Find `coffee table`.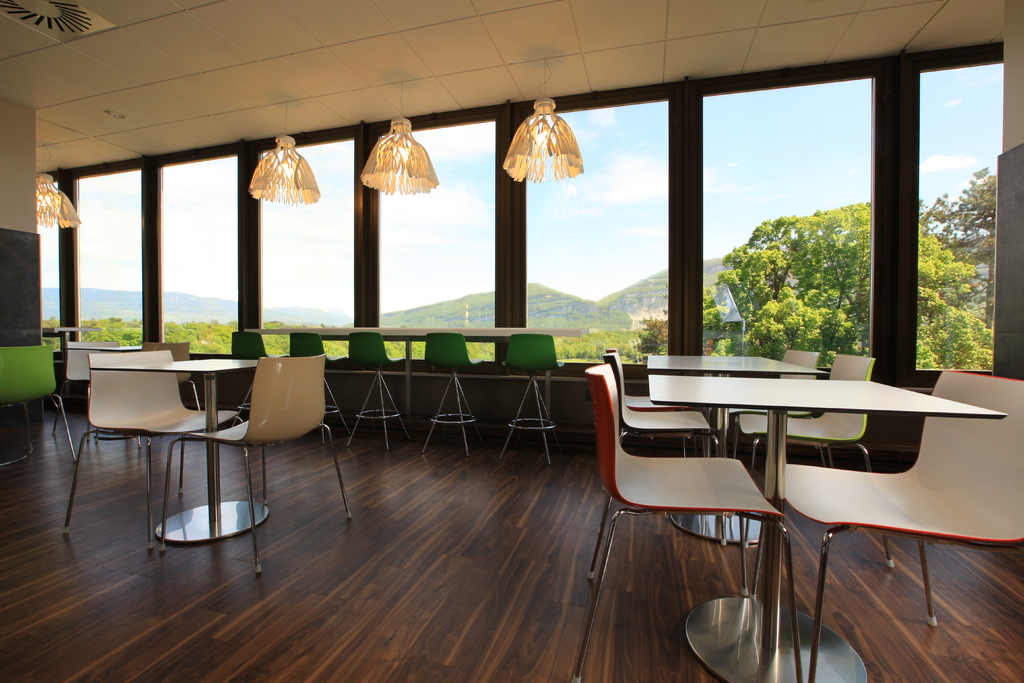
box(649, 353, 821, 548).
